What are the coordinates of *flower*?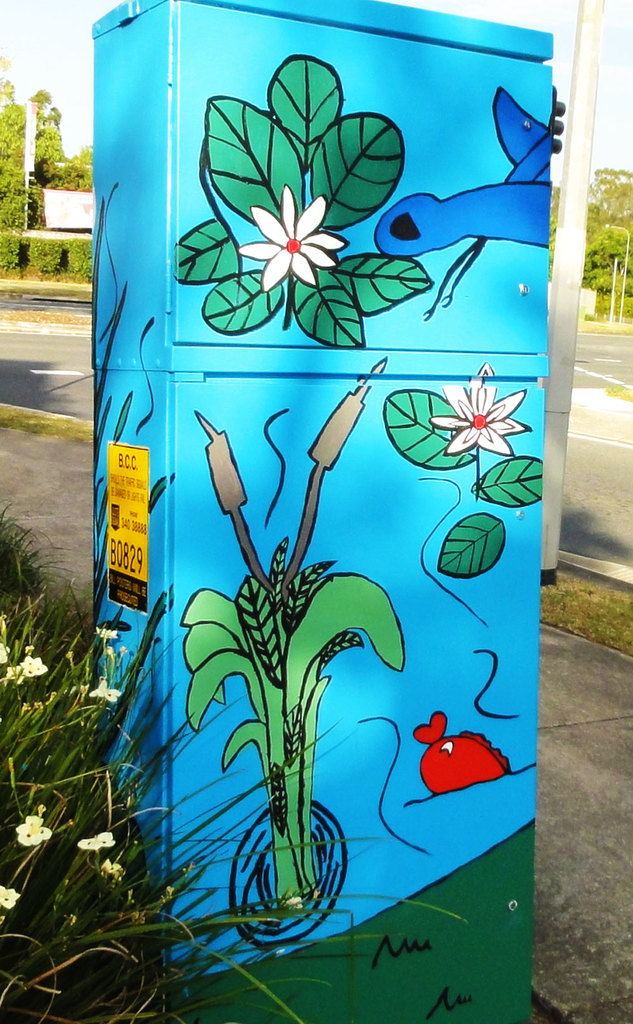
(left=0, top=882, right=22, bottom=913).
